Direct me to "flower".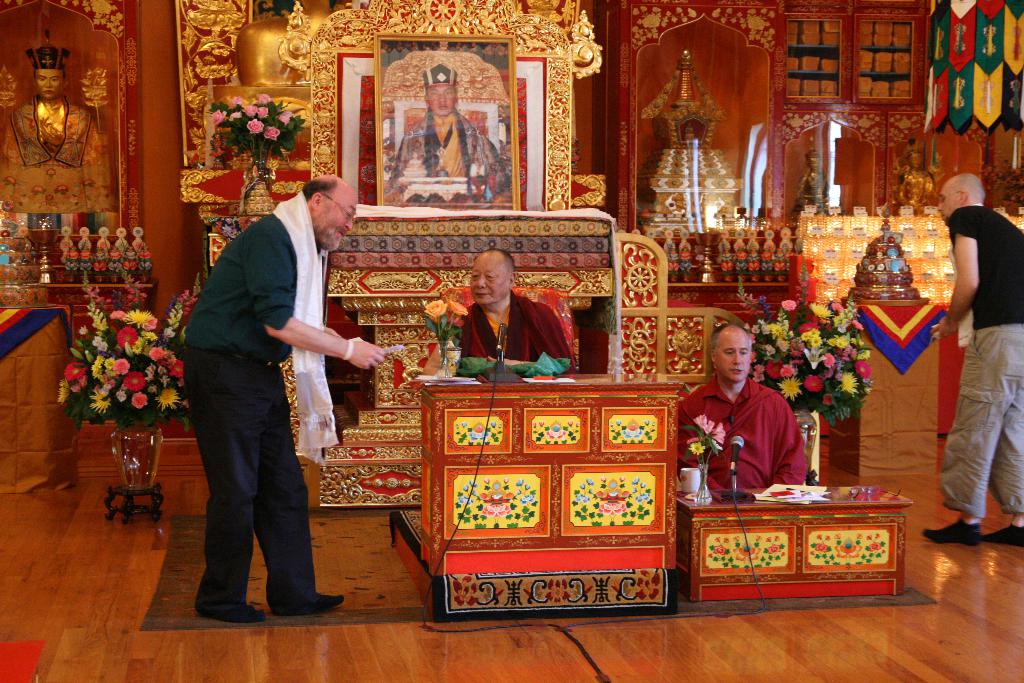
Direction: {"left": 278, "top": 111, "right": 290, "bottom": 122}.
